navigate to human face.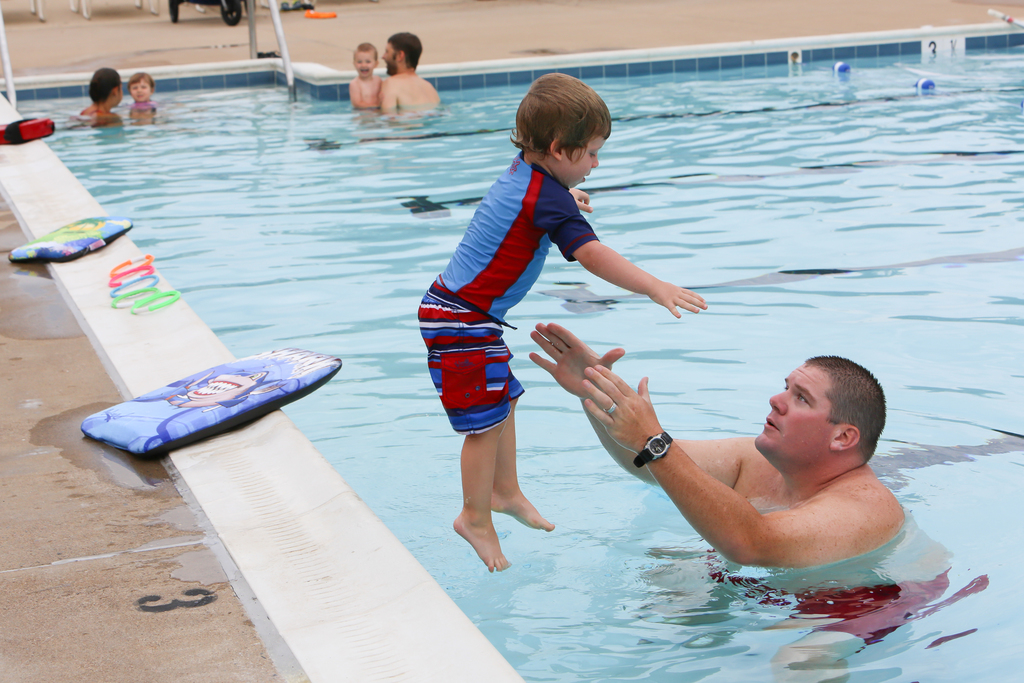
Navigation target: 563:136:604:188.
